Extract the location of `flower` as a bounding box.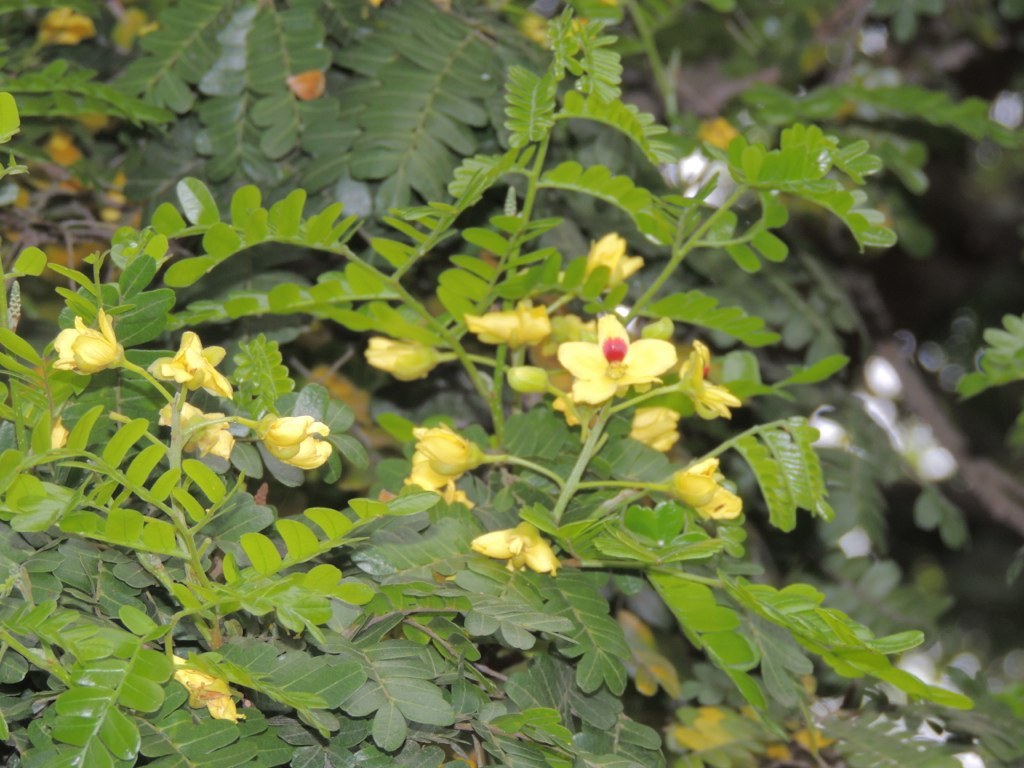
Rect(561, 316, 671, 400).
